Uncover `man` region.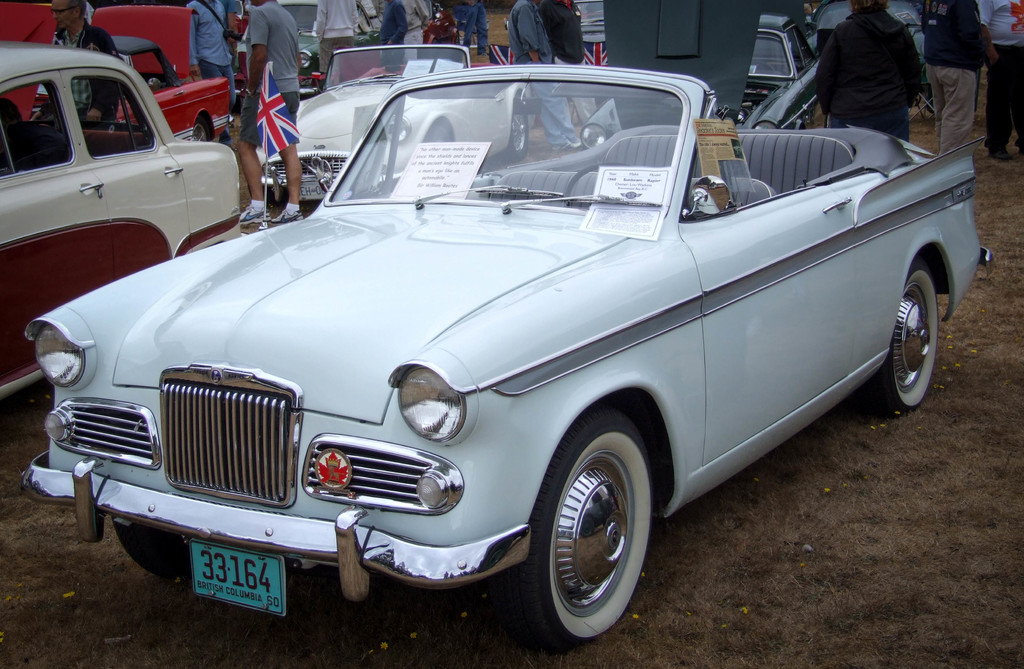
Uncovered: rect(504, 0, 586, 153).
